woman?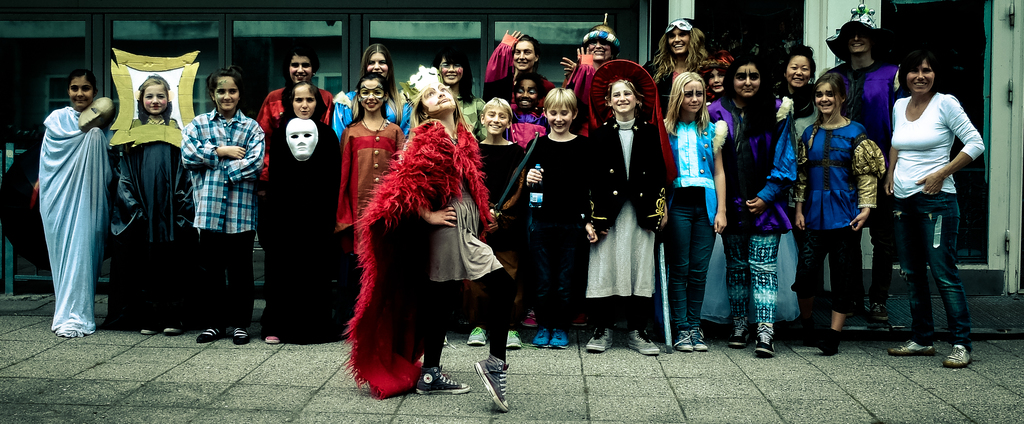
bbox(706, 54, 797, 357)
